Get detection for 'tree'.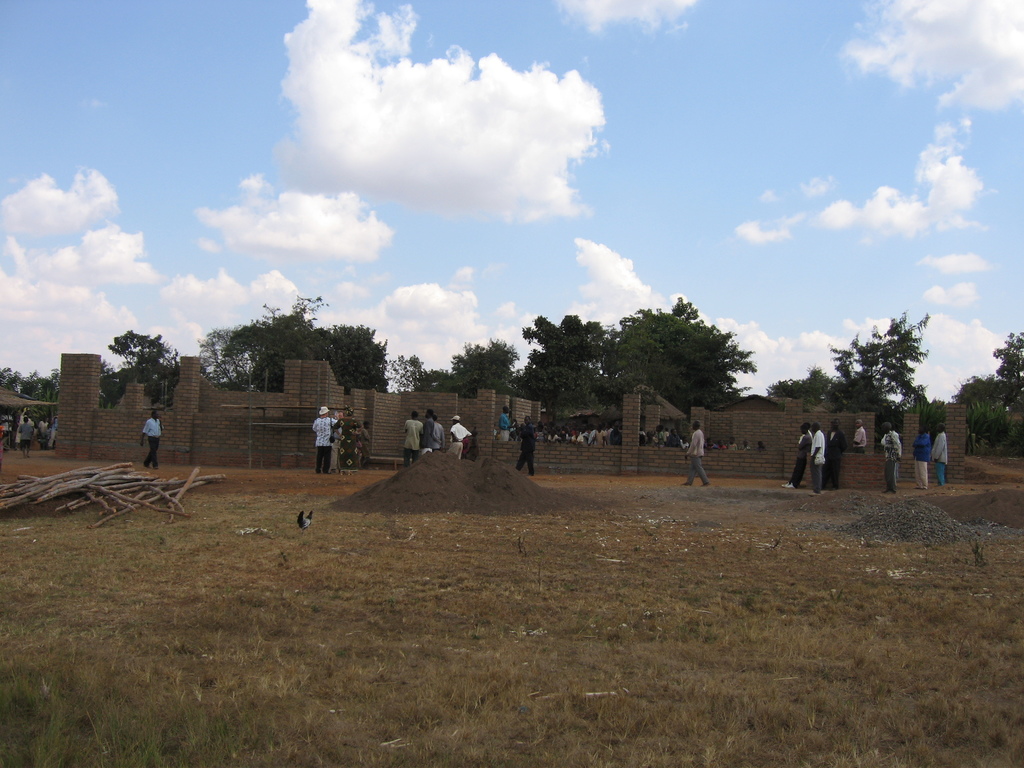
Detection: locate(765, 363, 843, 401).
